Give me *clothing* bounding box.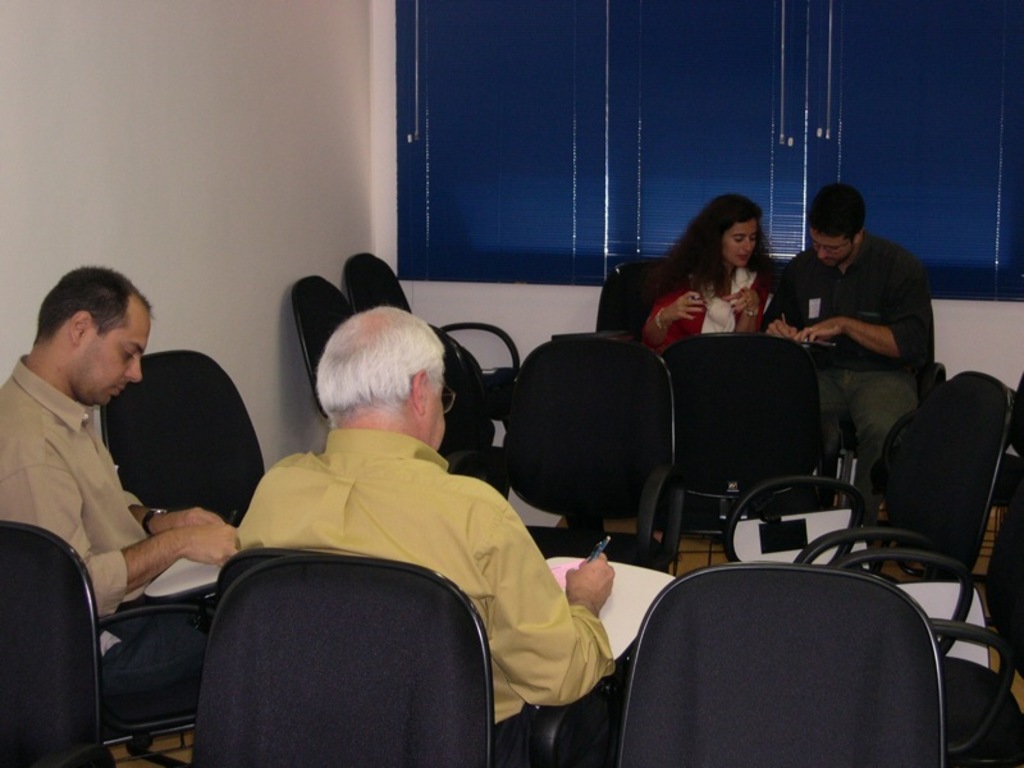
bbox=[0, 353, 220, 704].
